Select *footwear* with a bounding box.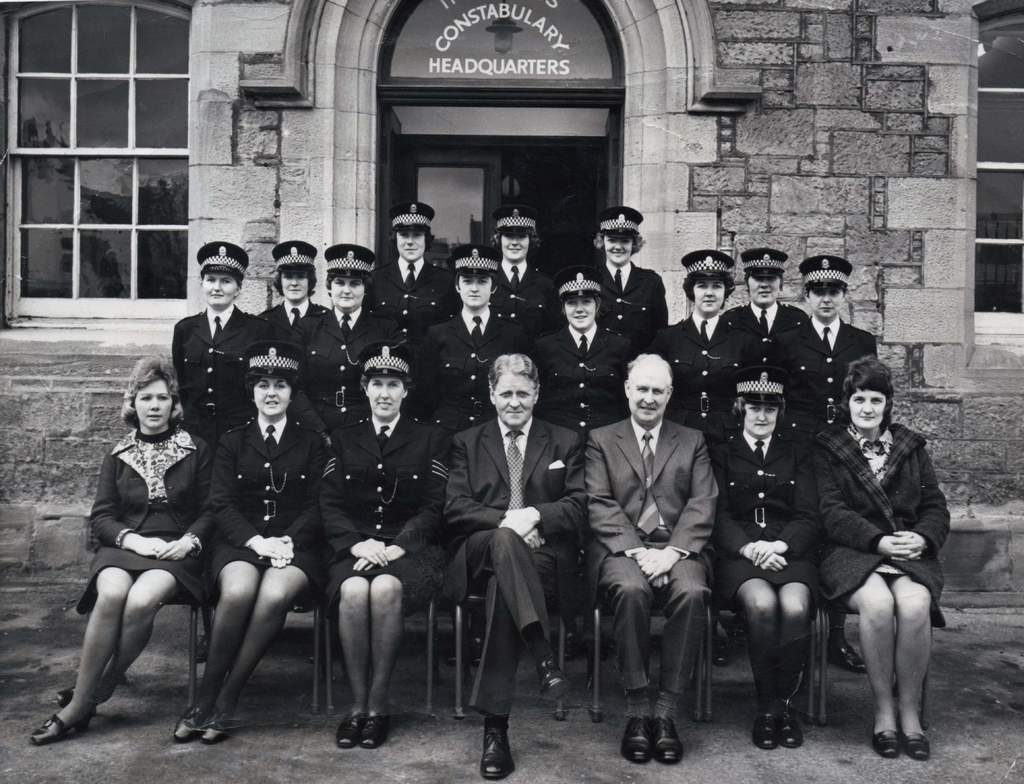
<box>174,704,216,743</box>.
